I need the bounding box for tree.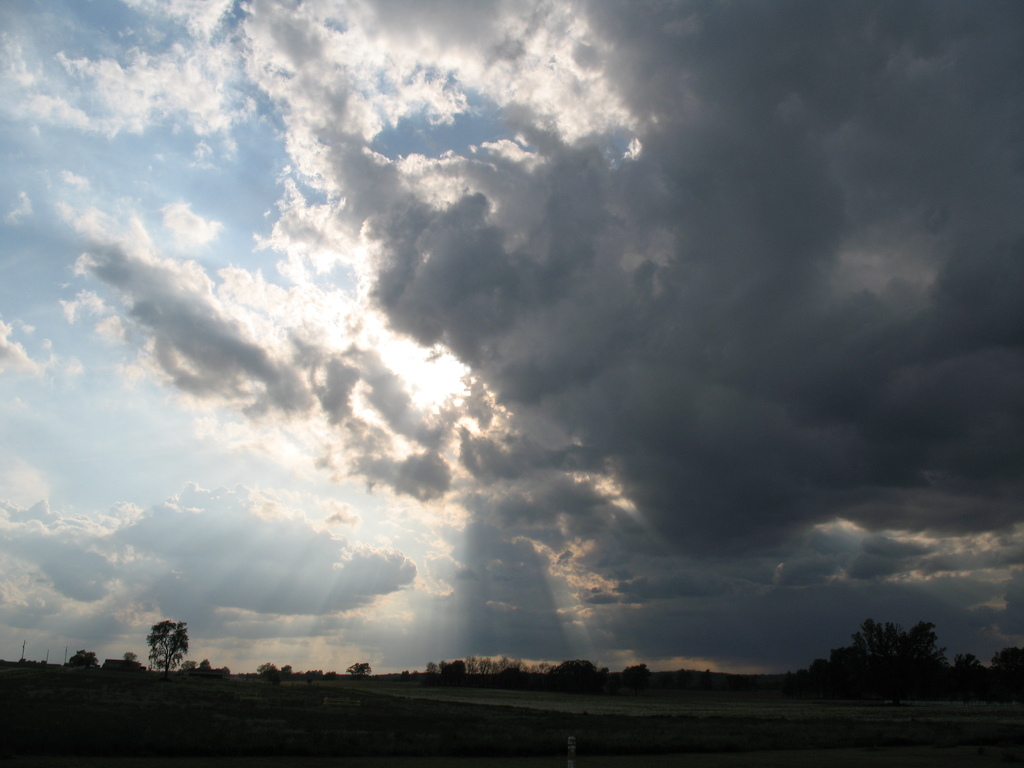
Here it is: pyautogui.locateOnScreen(345, 659, 372, 677).
